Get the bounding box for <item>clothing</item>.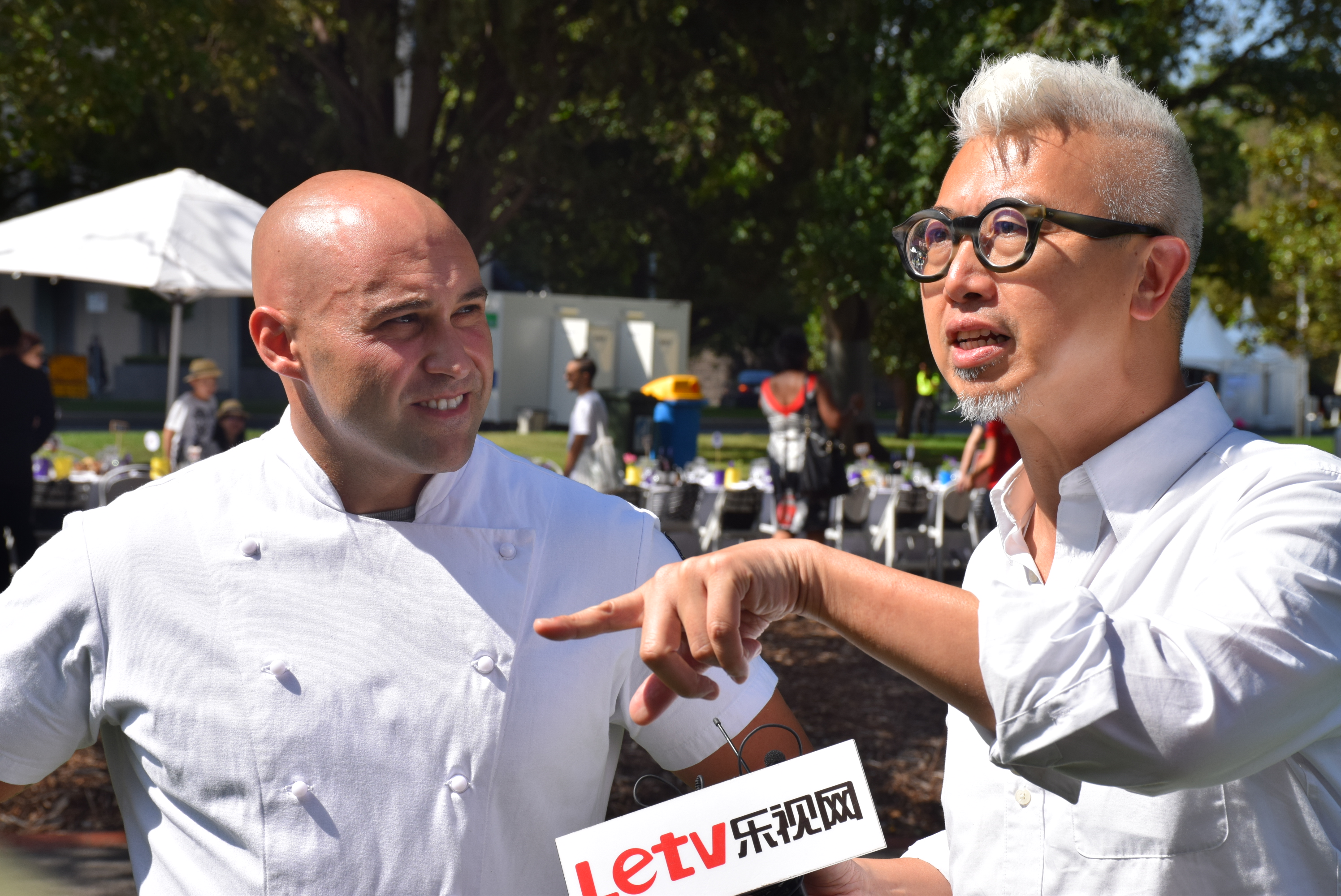
BBox(73, 176, 101, 211).
